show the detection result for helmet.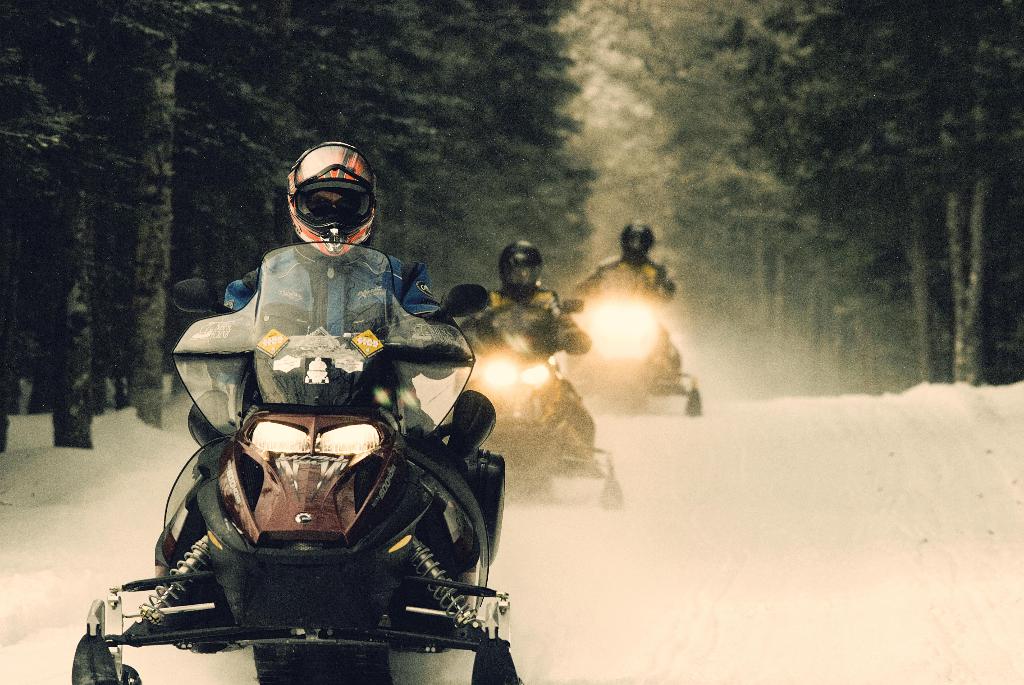
x1=614 y1=222 x2=667 y2=262.
